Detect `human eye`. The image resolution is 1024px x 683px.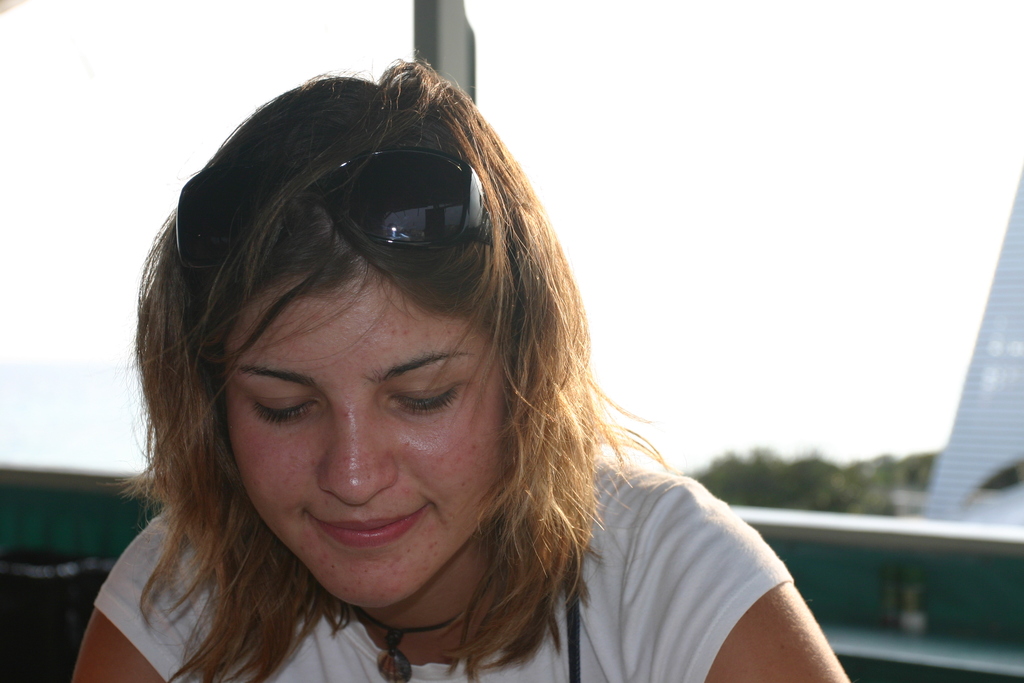
detection(388, 382, 456, 418).
